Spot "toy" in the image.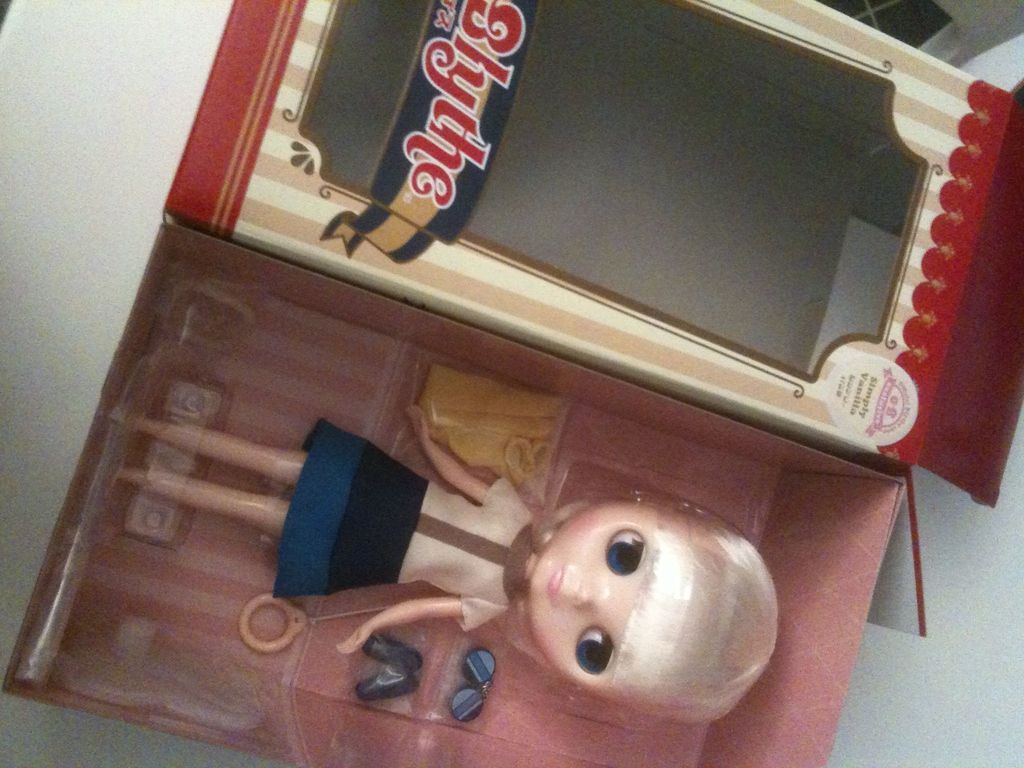
"toy" found at locate(365, 633, 417, 673).
